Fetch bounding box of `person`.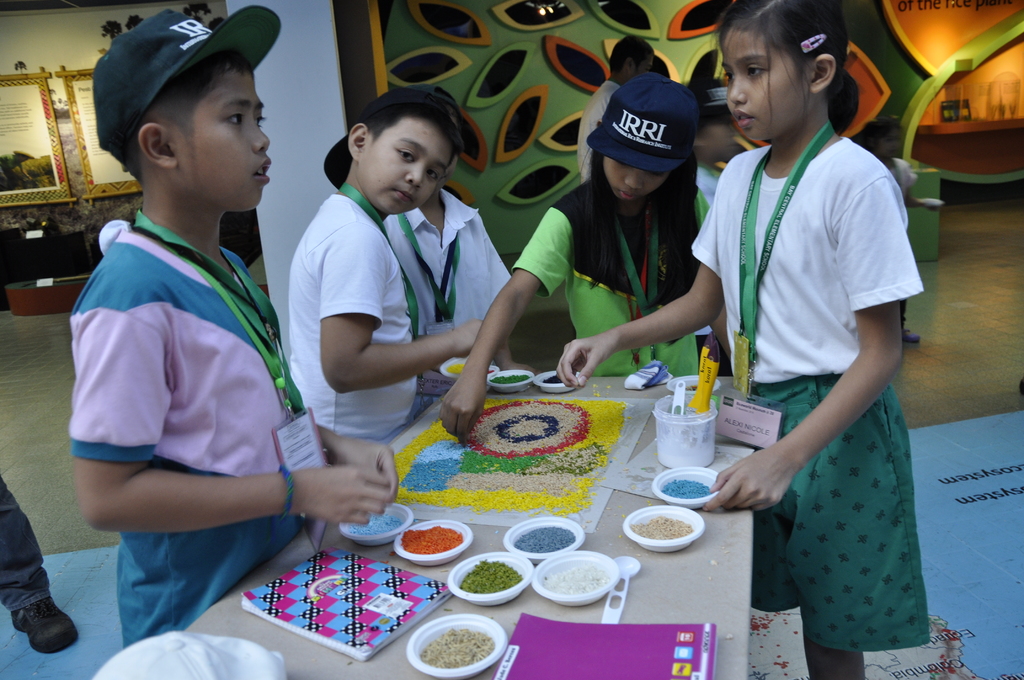
Bbox: <box>0,474,82,655</box>.
